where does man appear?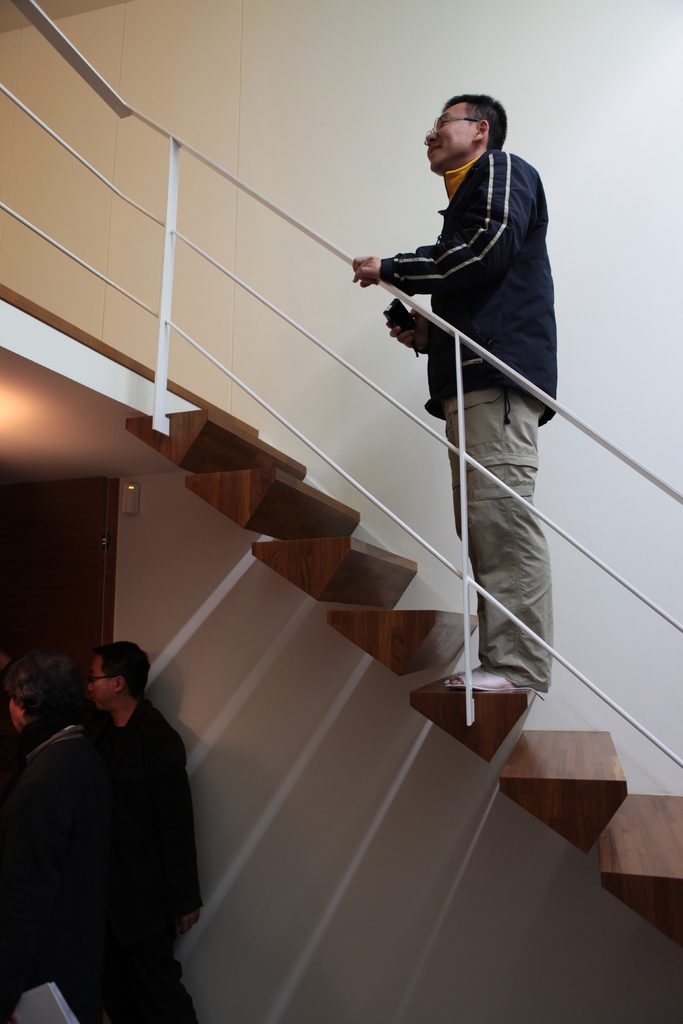
Appears at <region>0, 654, 122, 1023</region>.
